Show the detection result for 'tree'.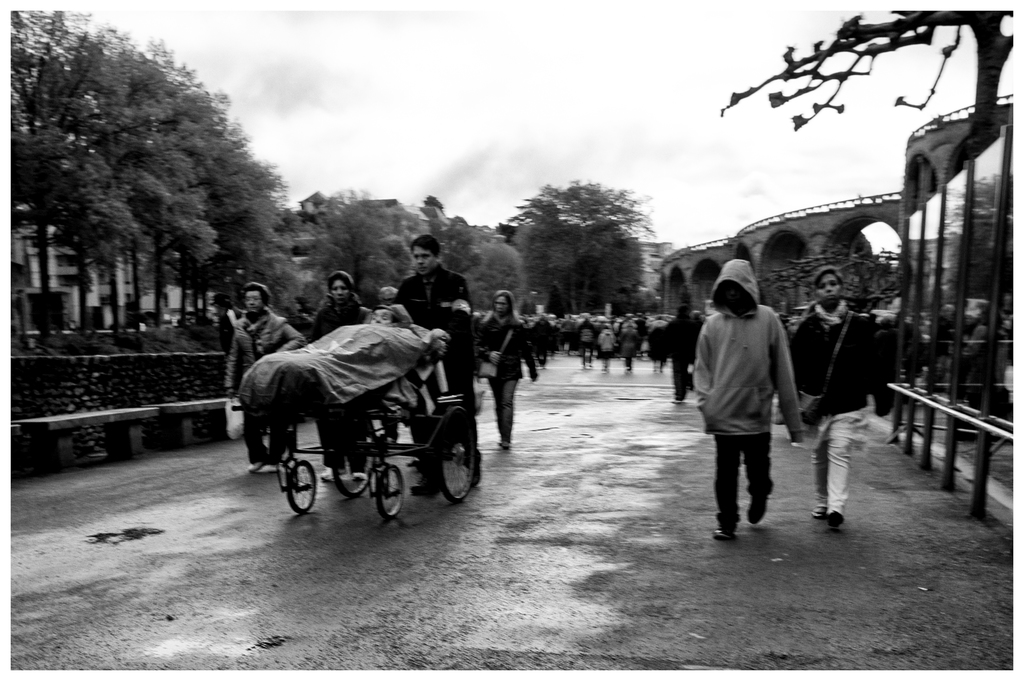
(708,5,1021,424).
